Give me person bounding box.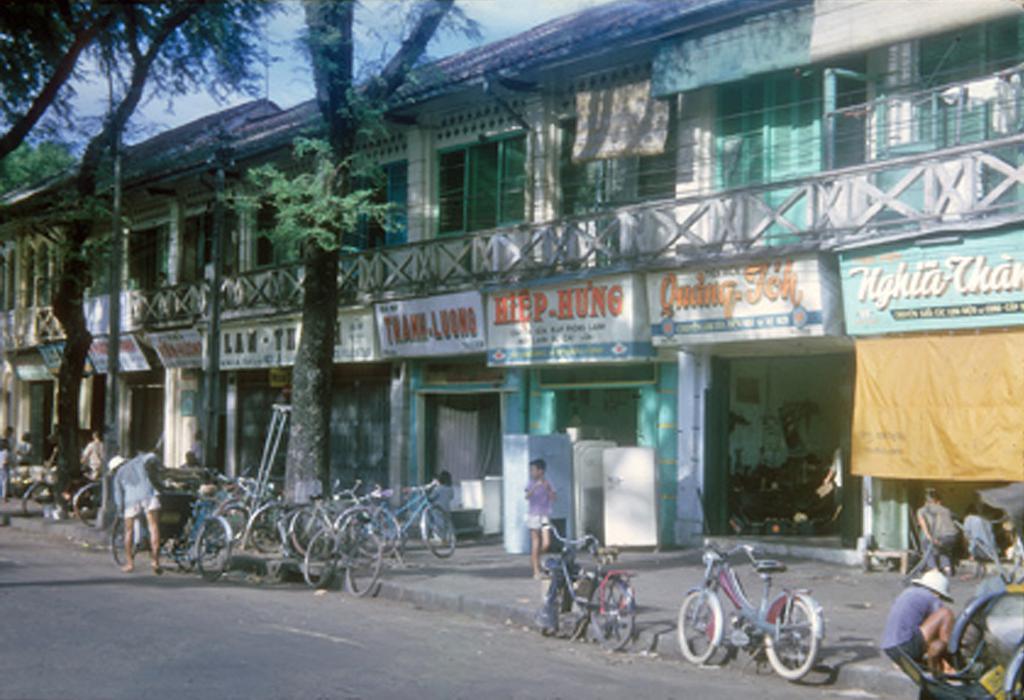
428,467,456,542.
